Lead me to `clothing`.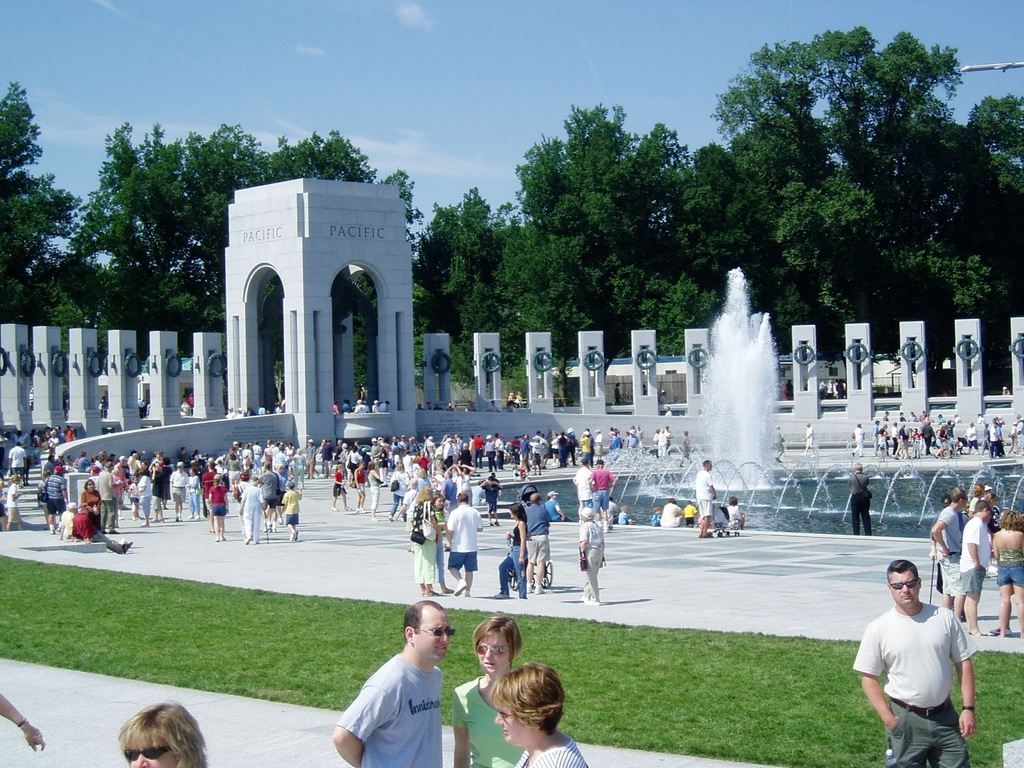
Lead to BBox(493, 440, 505, 467).
